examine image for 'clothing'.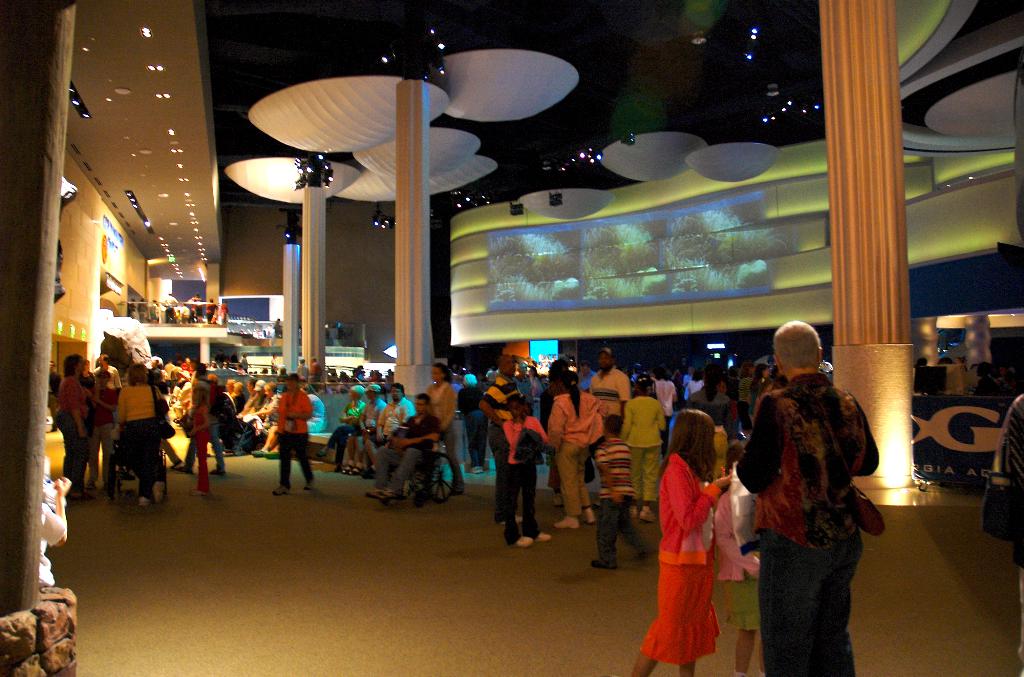
Examination result: detection(655, 377, 674, 416).
